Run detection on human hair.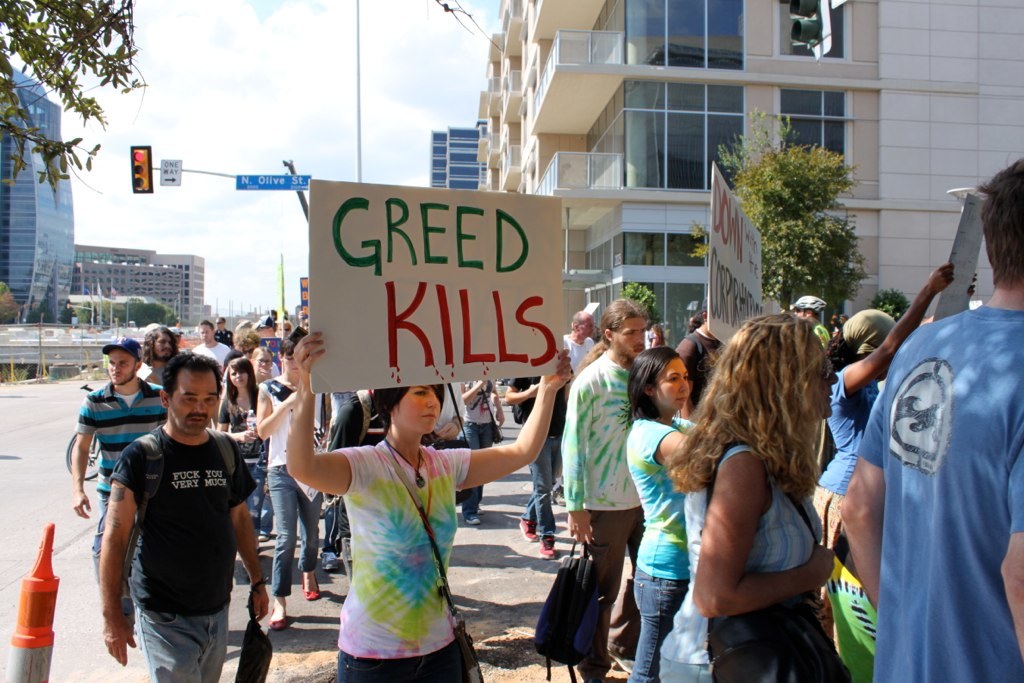
Result: bbox=[650, 323, 665, 339].
